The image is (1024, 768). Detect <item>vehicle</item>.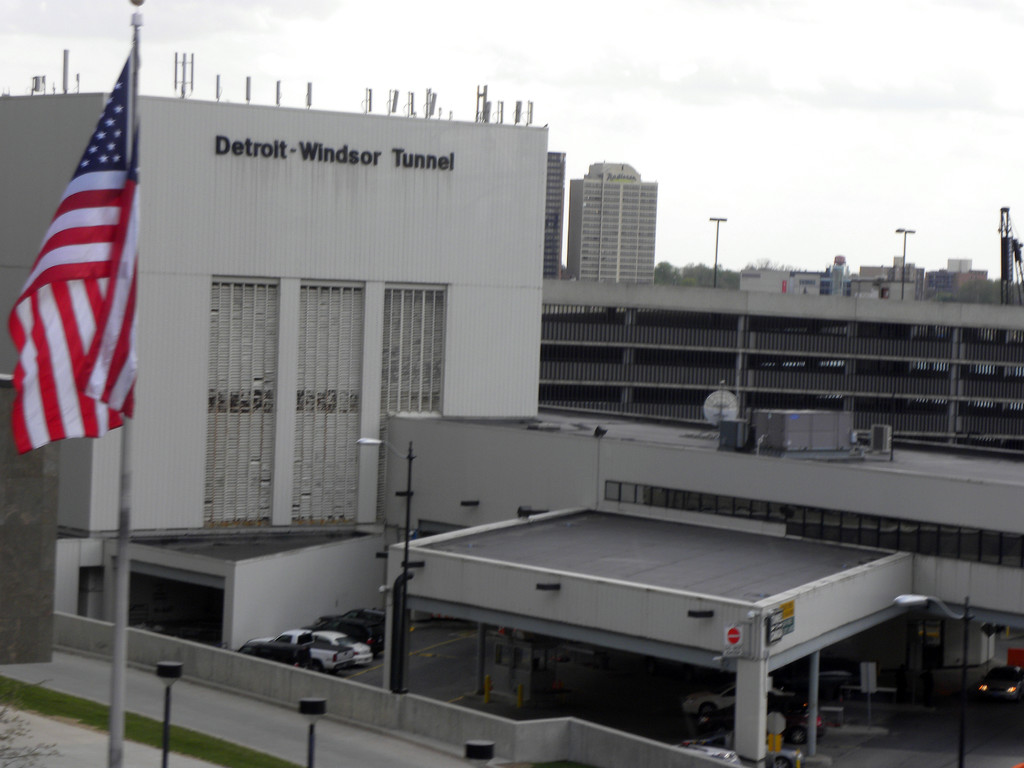
Detection: <bbox>971, 661, 1023, 701</bbox>.
